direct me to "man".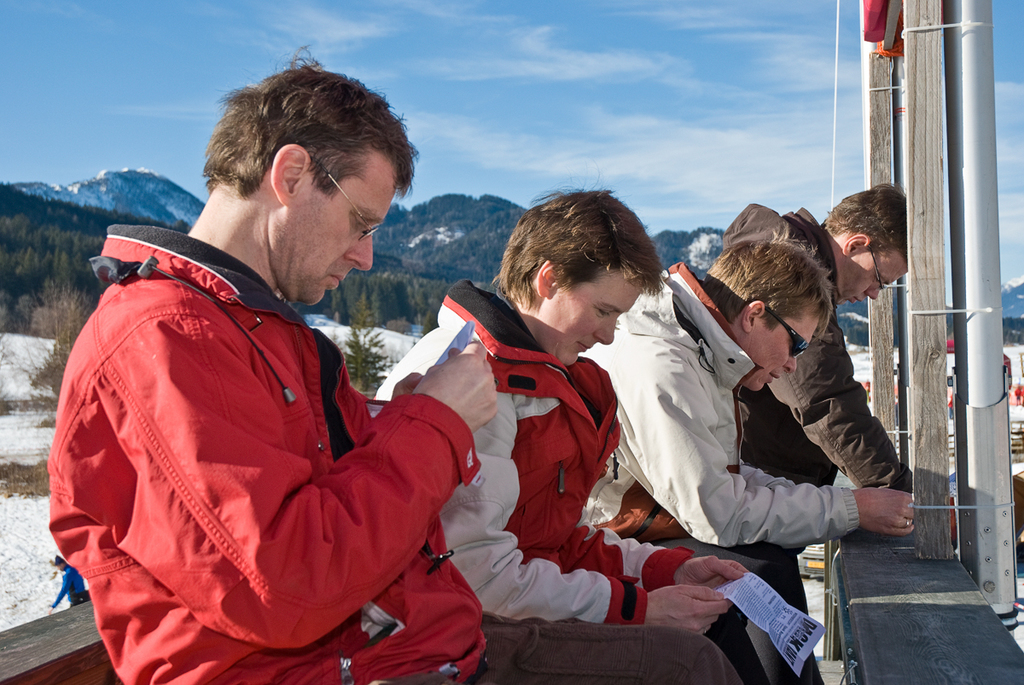
Direction: <box>573,236,918,684</box>.
